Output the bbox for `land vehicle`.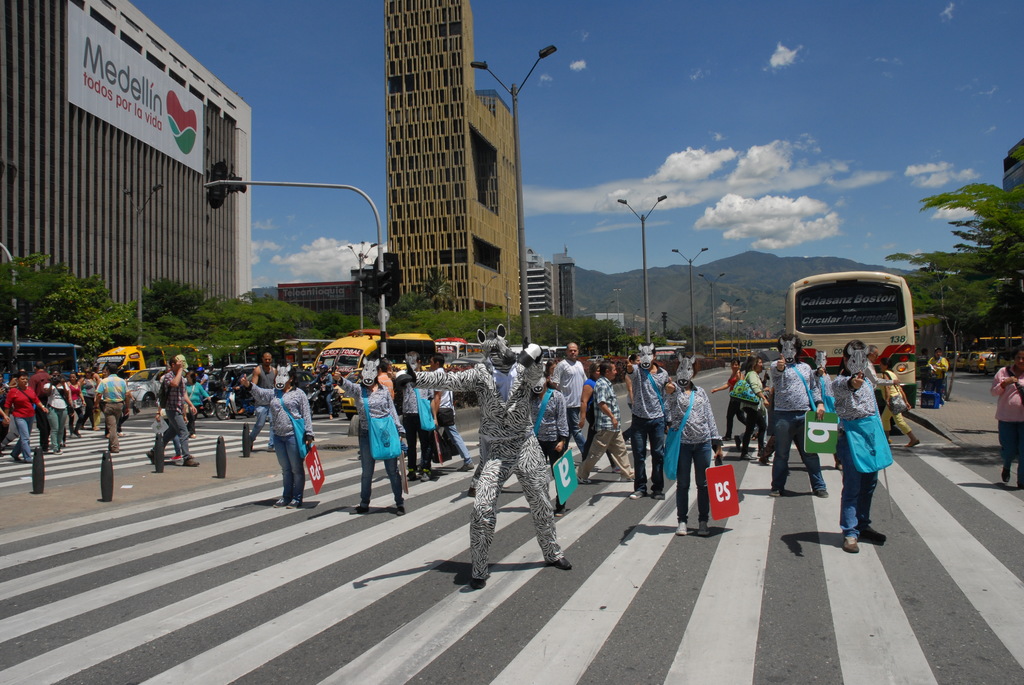
bbox(337, 365, 408, 391).
